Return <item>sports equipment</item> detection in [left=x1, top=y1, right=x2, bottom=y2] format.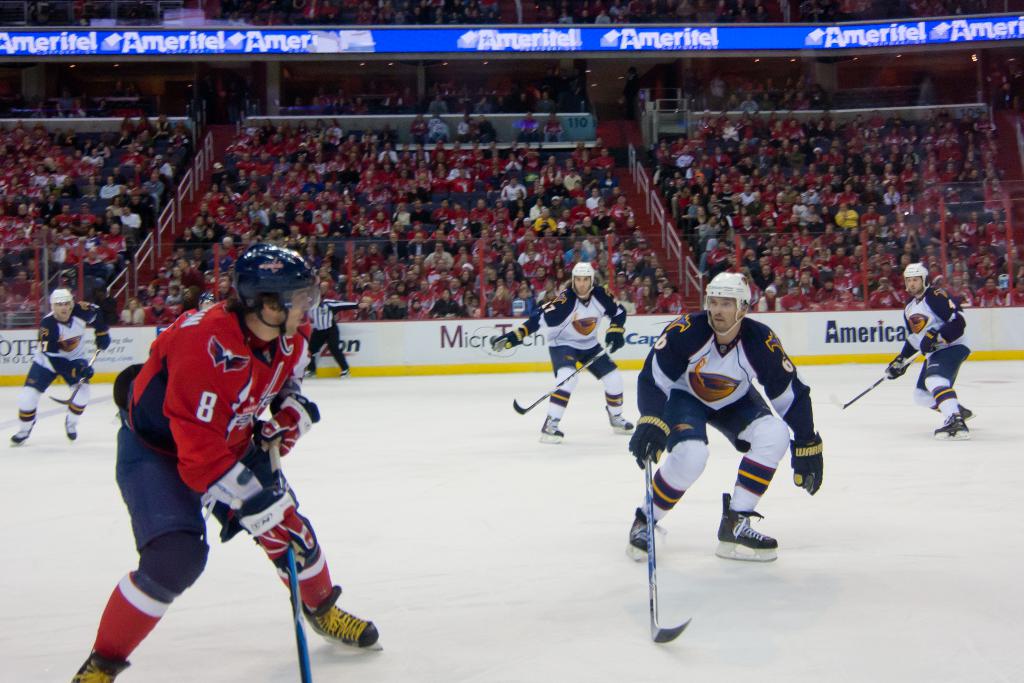
[left=303, top=365, right=317, bottom=381].
